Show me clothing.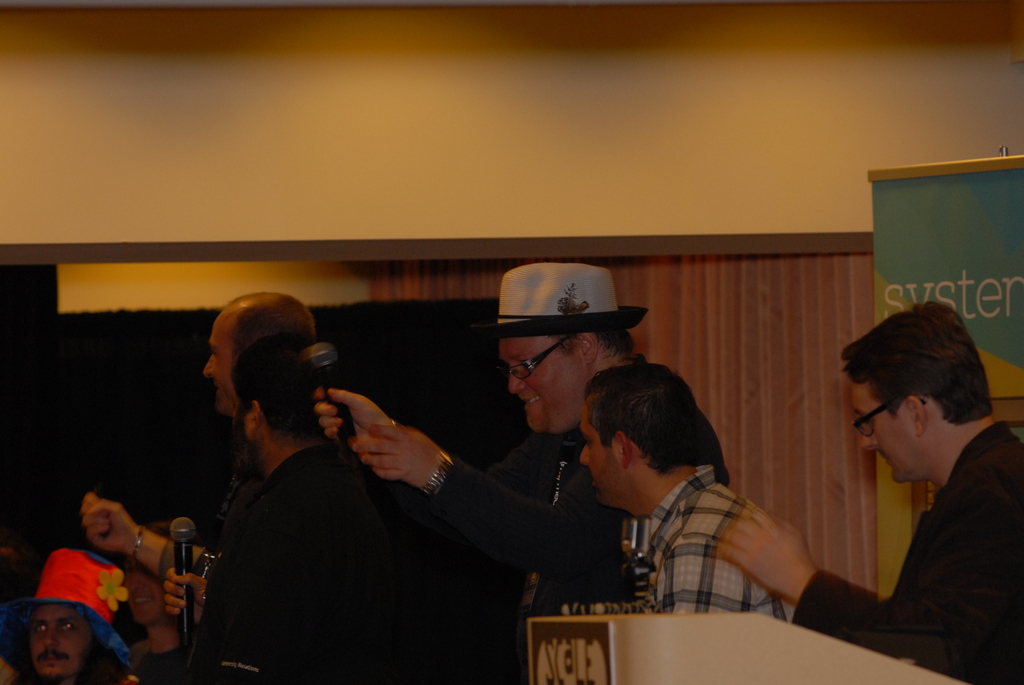
clothing is here: bbox(193, 442, 378, 684).
